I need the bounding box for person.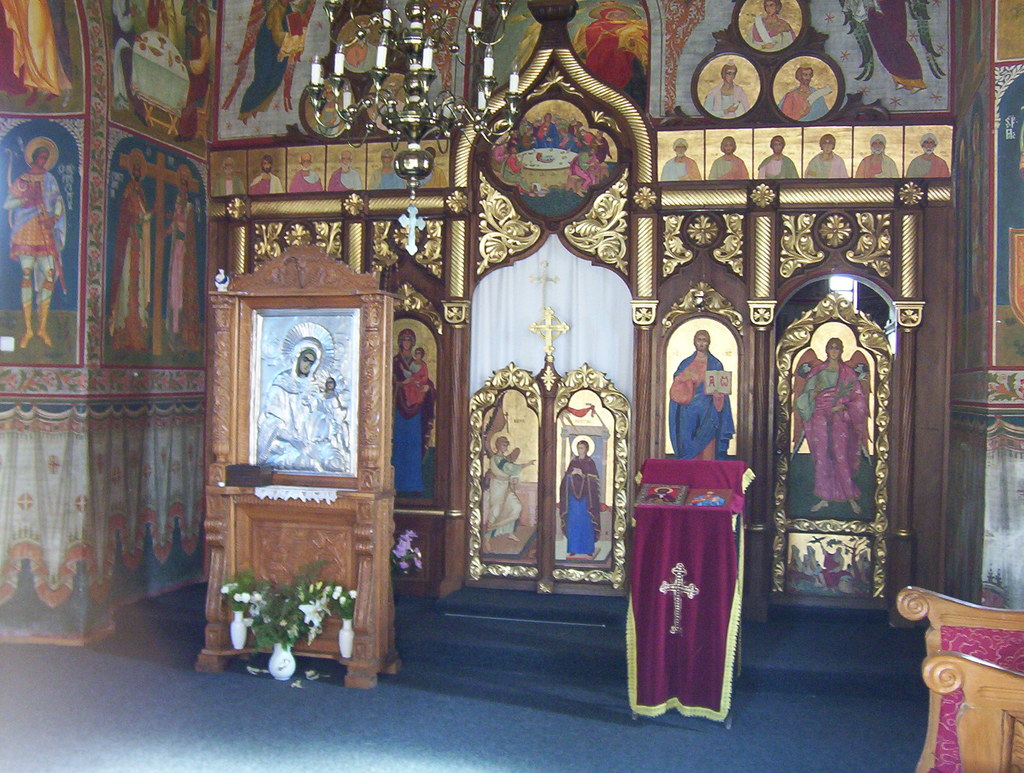
Here it is: Rect(396, 343, 430, 393).
